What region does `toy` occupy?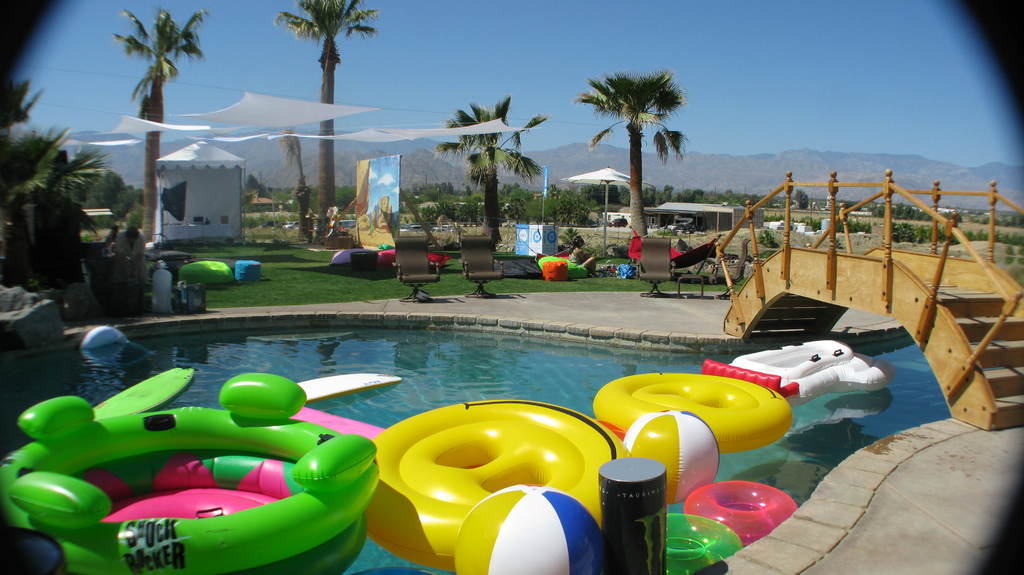
bbox(615, 407, 724, 507).
